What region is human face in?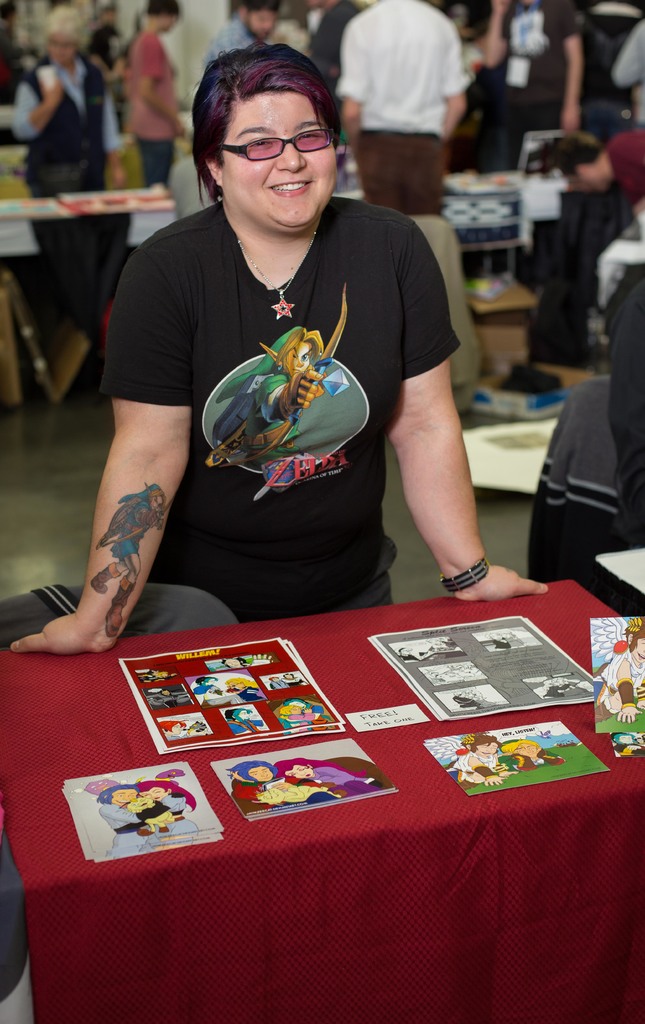
(475,740,498,756).
